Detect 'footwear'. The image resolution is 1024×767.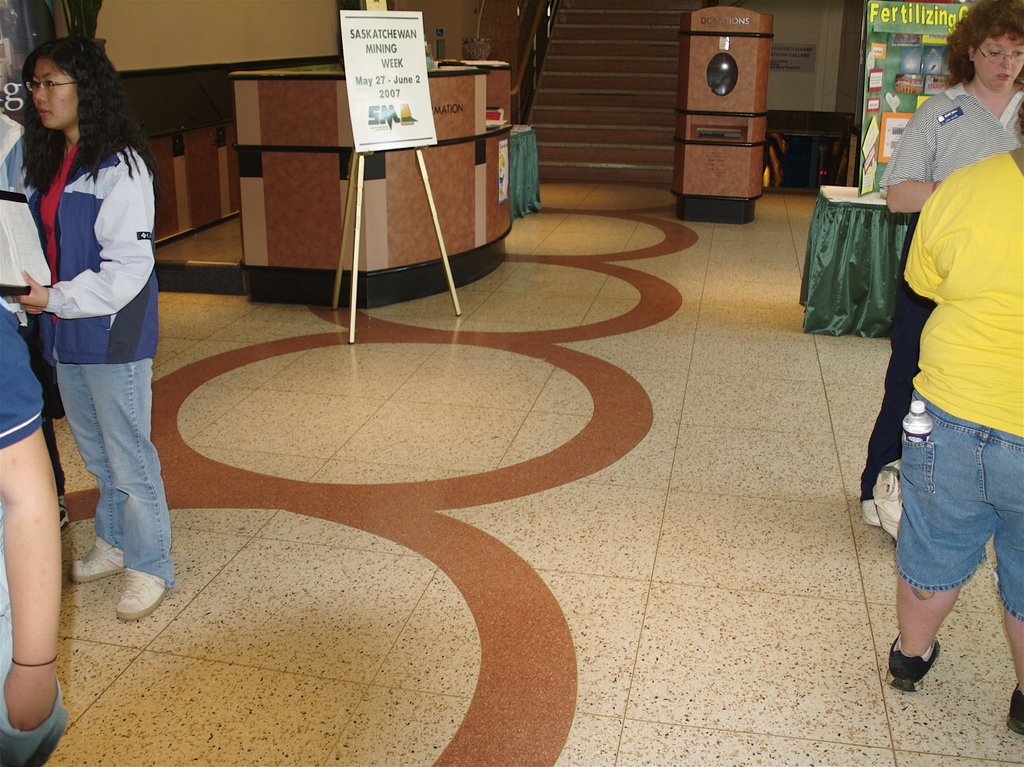
883:641:934:690.
